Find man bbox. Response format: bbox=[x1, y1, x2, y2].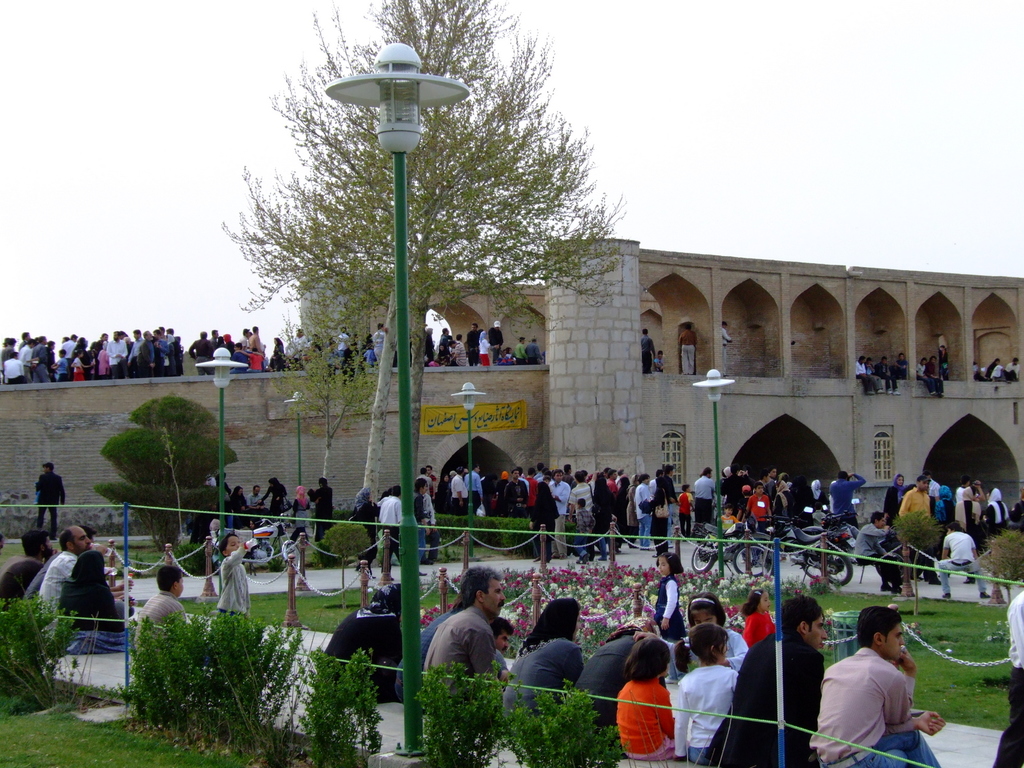
bbox=[412, 476, 431, 565].
